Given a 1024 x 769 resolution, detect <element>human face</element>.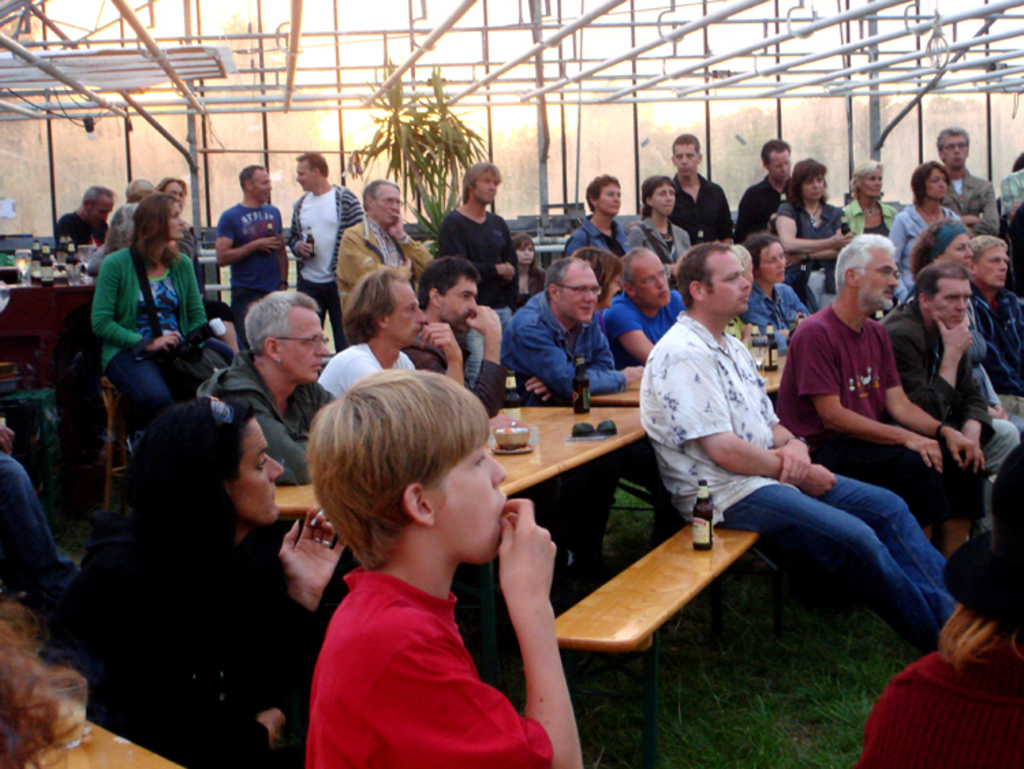
Rect(296, 161, 318, 190).
